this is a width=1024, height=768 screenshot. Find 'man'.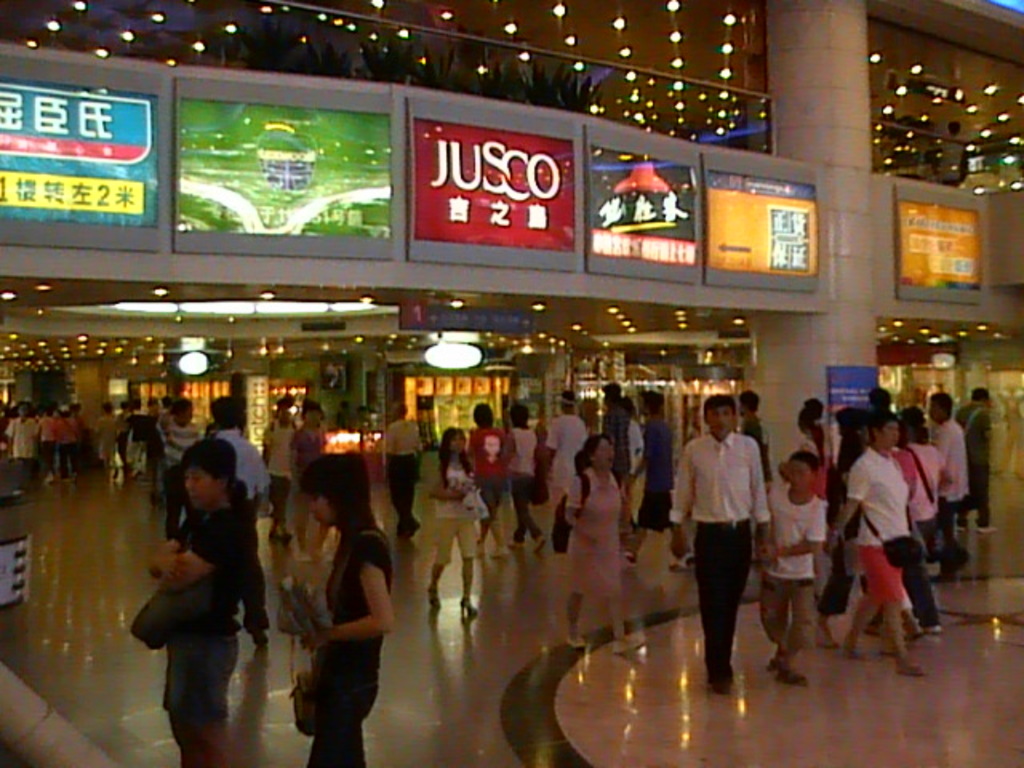
Bounding box: [left=618, top=389, right=694, bottom=571].
